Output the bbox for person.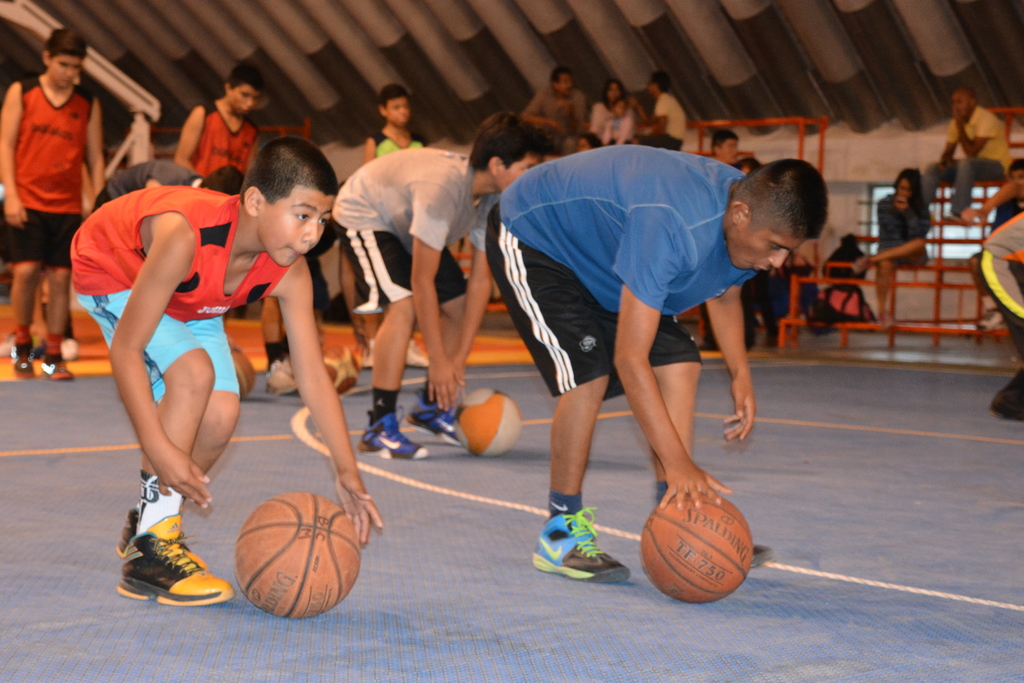
bbox=(329, 101, 544, 461).
